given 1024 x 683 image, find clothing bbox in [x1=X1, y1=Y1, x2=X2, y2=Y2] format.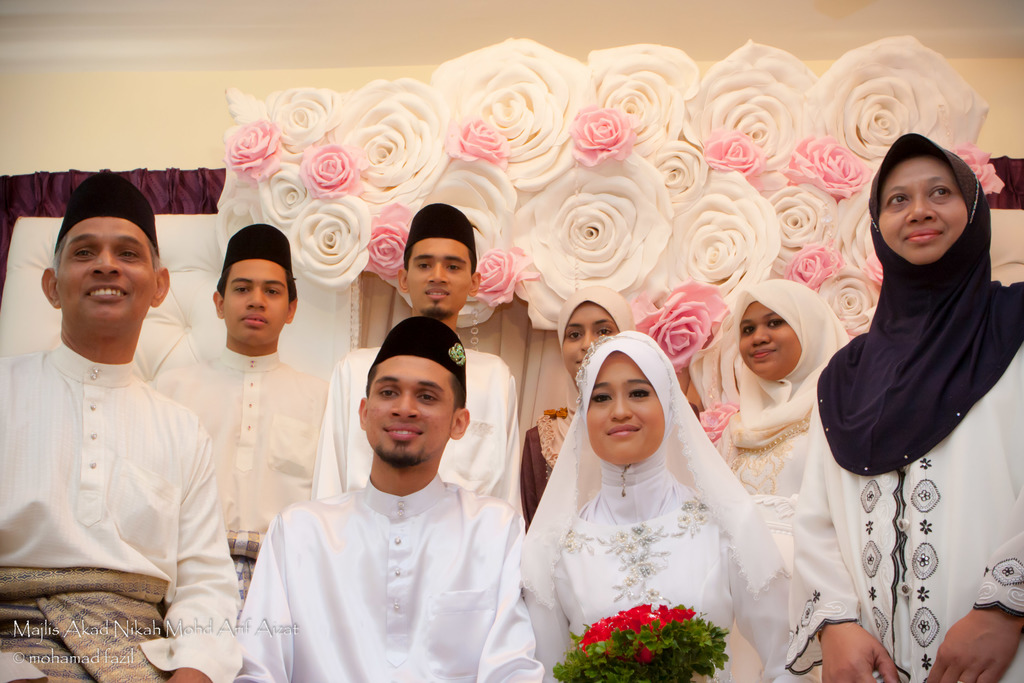
[x1=239, y1=393, x2=546, y2=675].
